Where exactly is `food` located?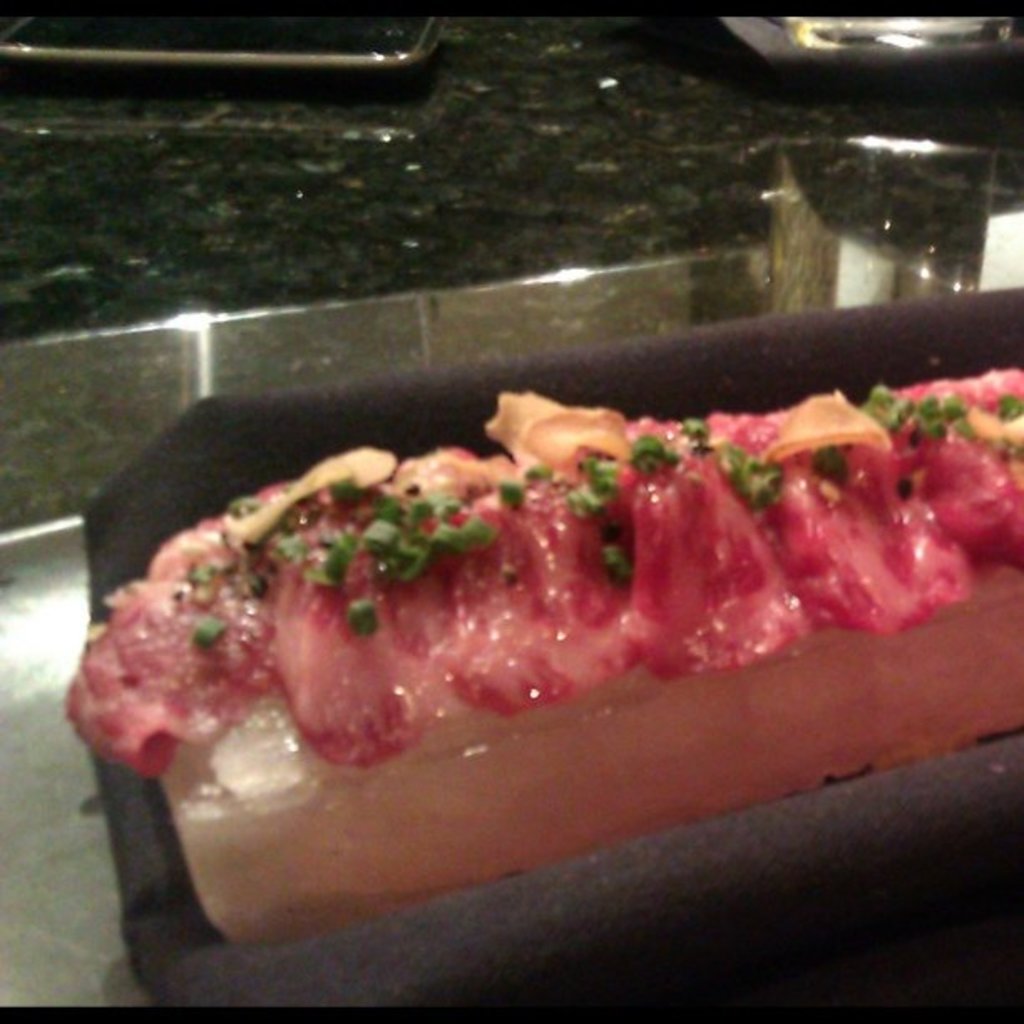
Its bounding box is 197 350 1009 721.
